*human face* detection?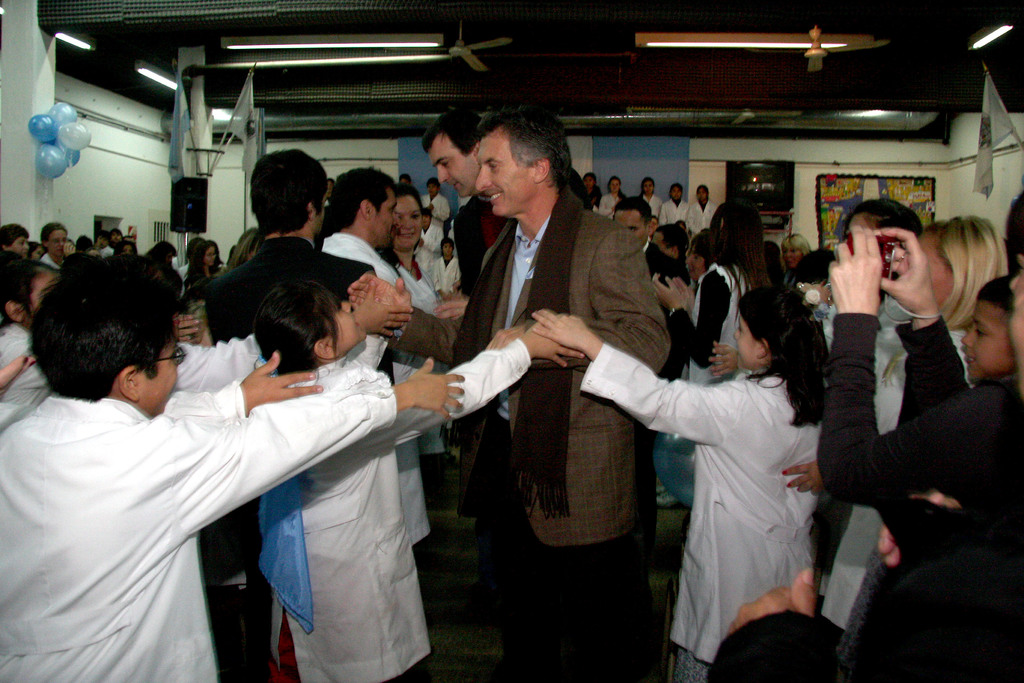
x1=134, y1=336, x2=180, y2=420
